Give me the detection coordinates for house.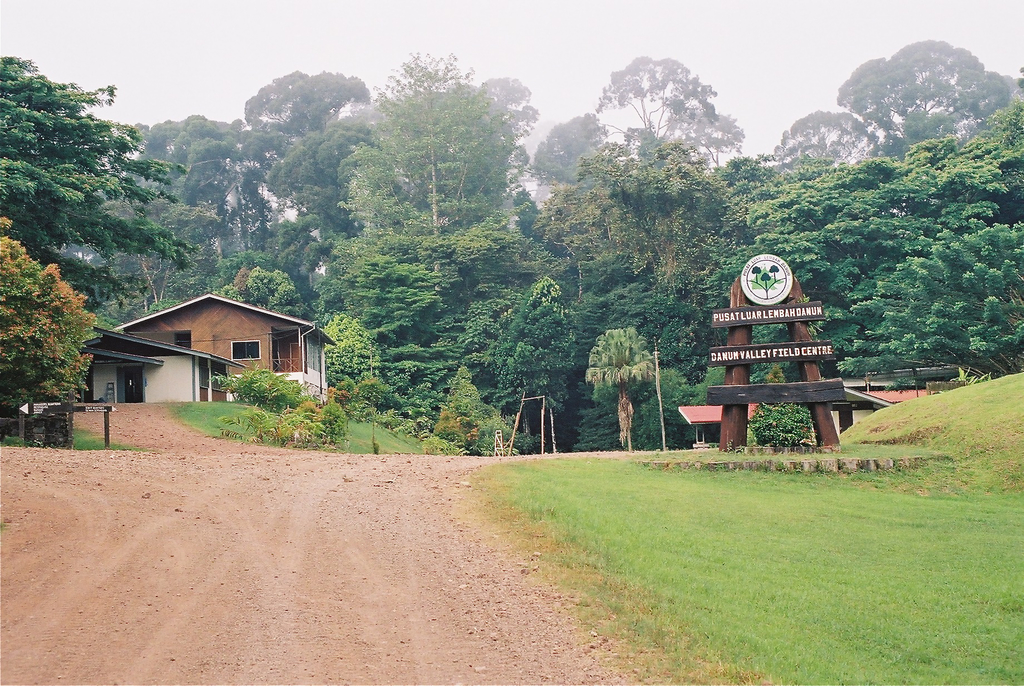
bbox(808, 388, 939, 443).
